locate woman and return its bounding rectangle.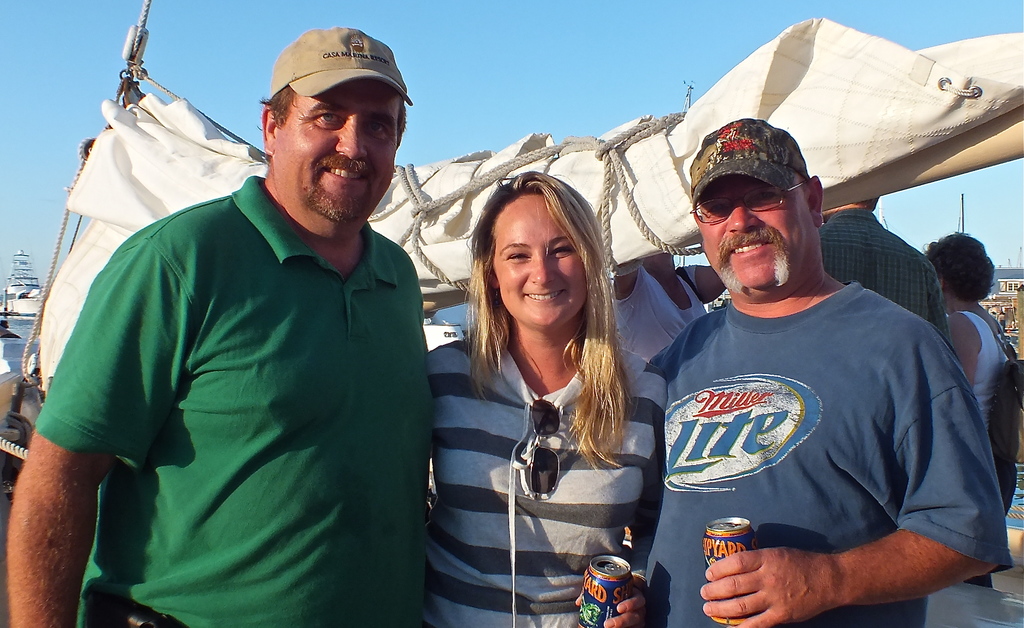
rect(402, 169, 671, 627).
